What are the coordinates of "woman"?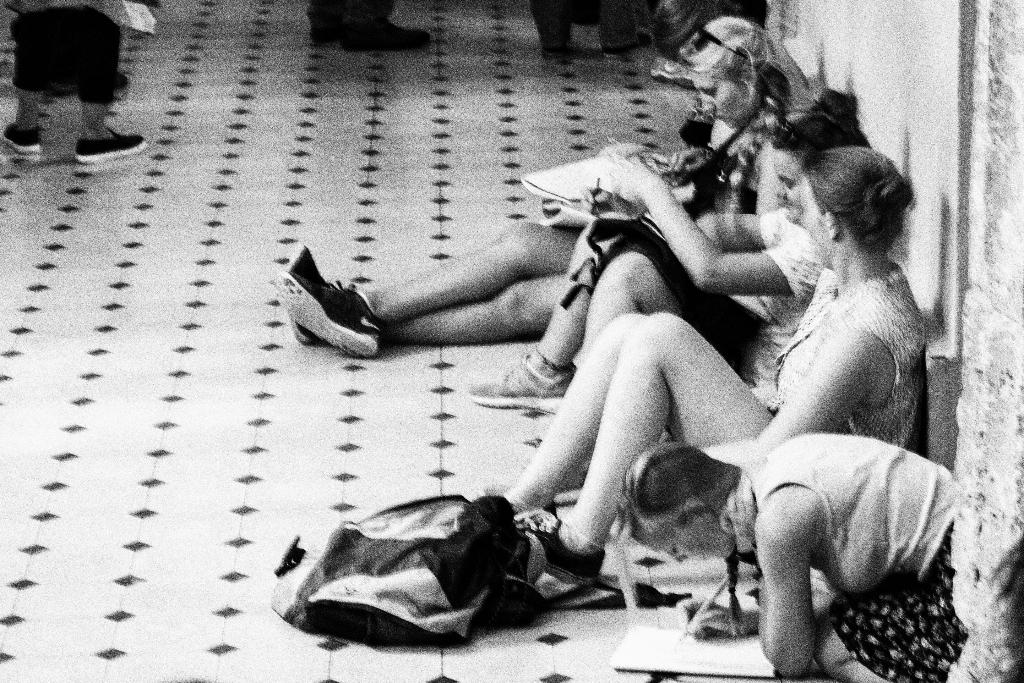
pyautogui.locateOnScreen(499, 145, 927, 579).
